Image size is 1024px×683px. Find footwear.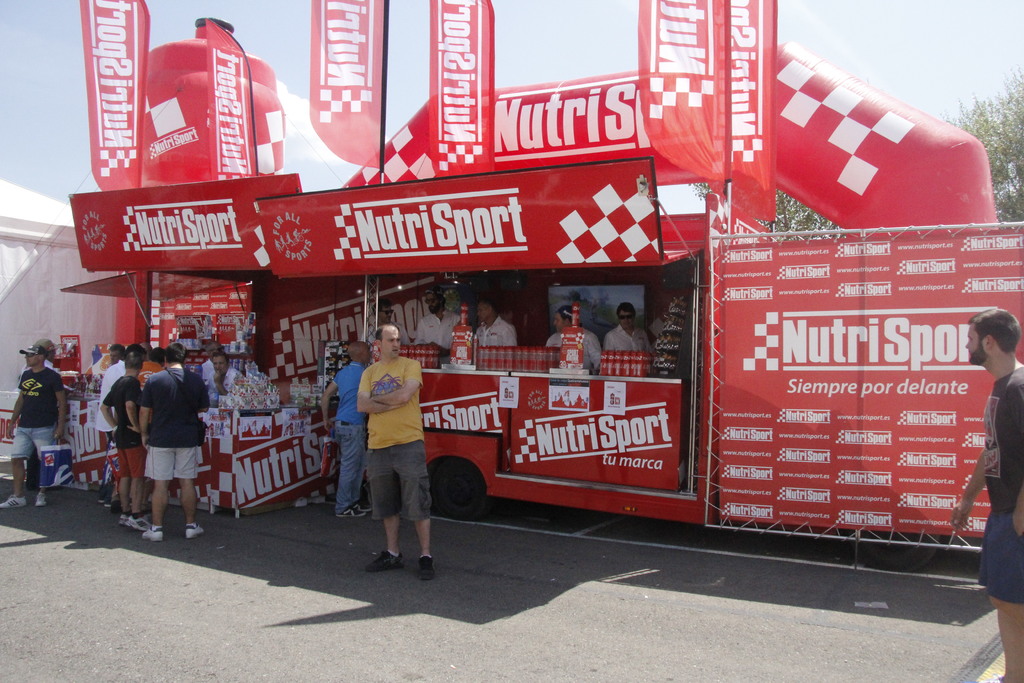
locate(137, 526, 166, 542).
